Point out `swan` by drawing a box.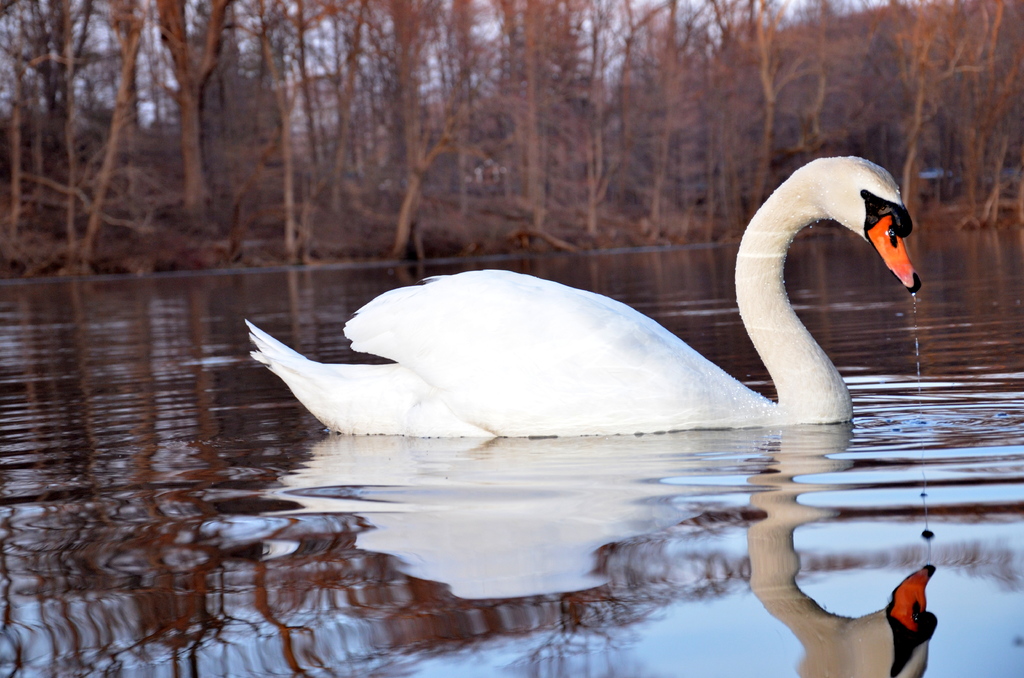
(x1=215, y1=150, x2=909, y2=449).
